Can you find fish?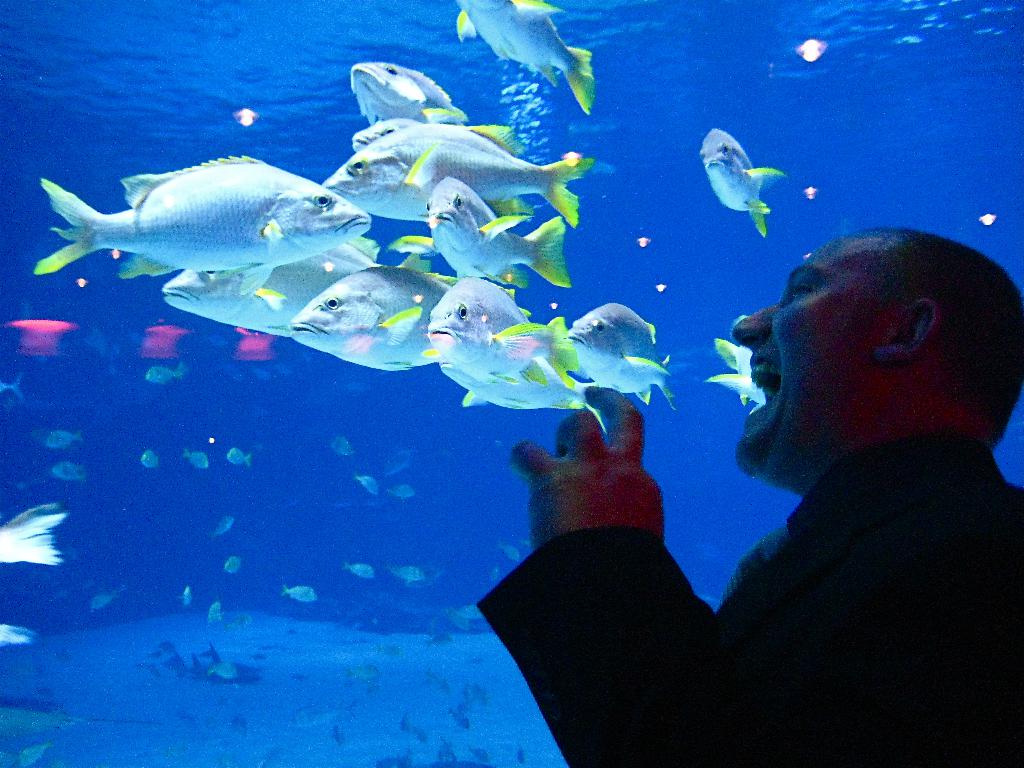
Yes, bounding box: rect(498, 541, 520, 559).
